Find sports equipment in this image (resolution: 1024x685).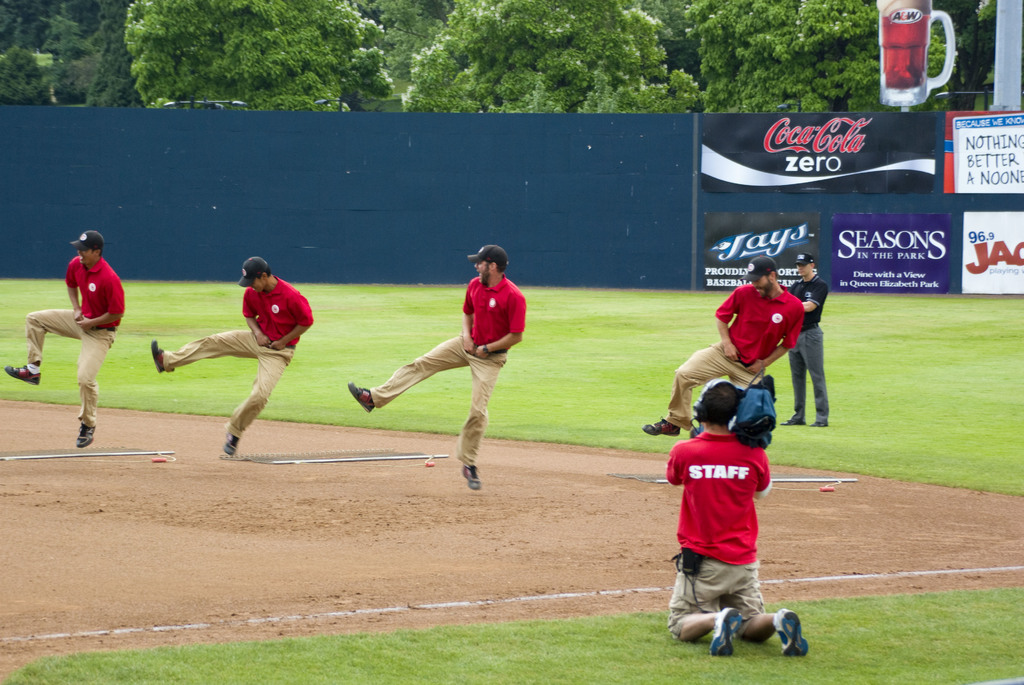
box(221, 431, 242, 457).
